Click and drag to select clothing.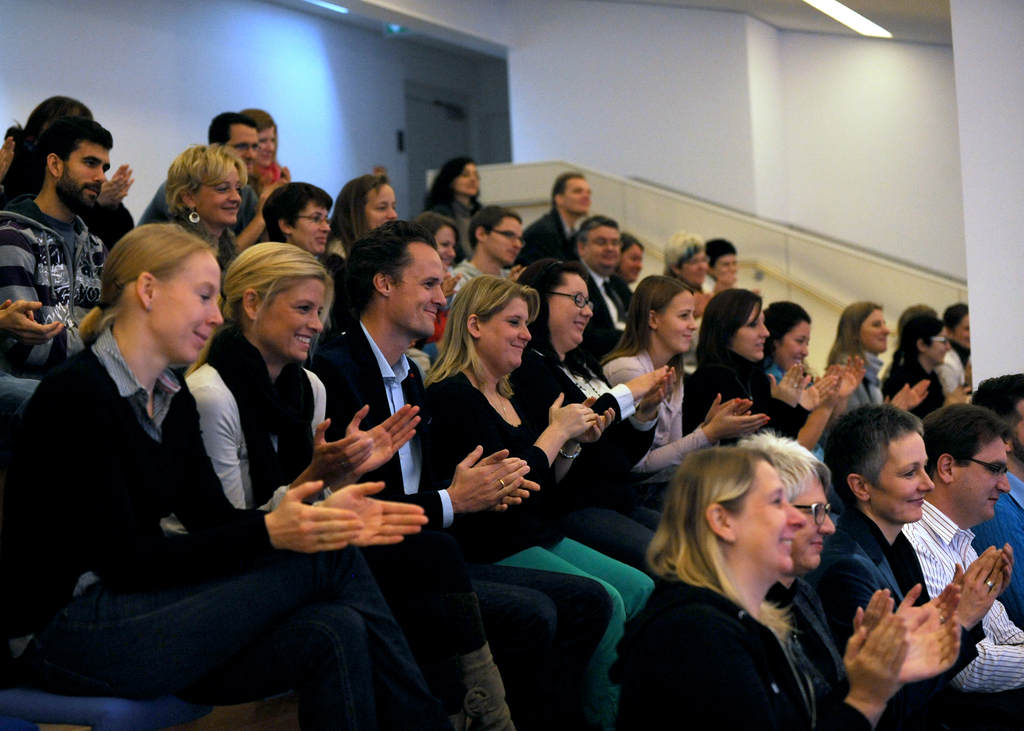
Selection: l=301, t=315, r=612, b=730.
